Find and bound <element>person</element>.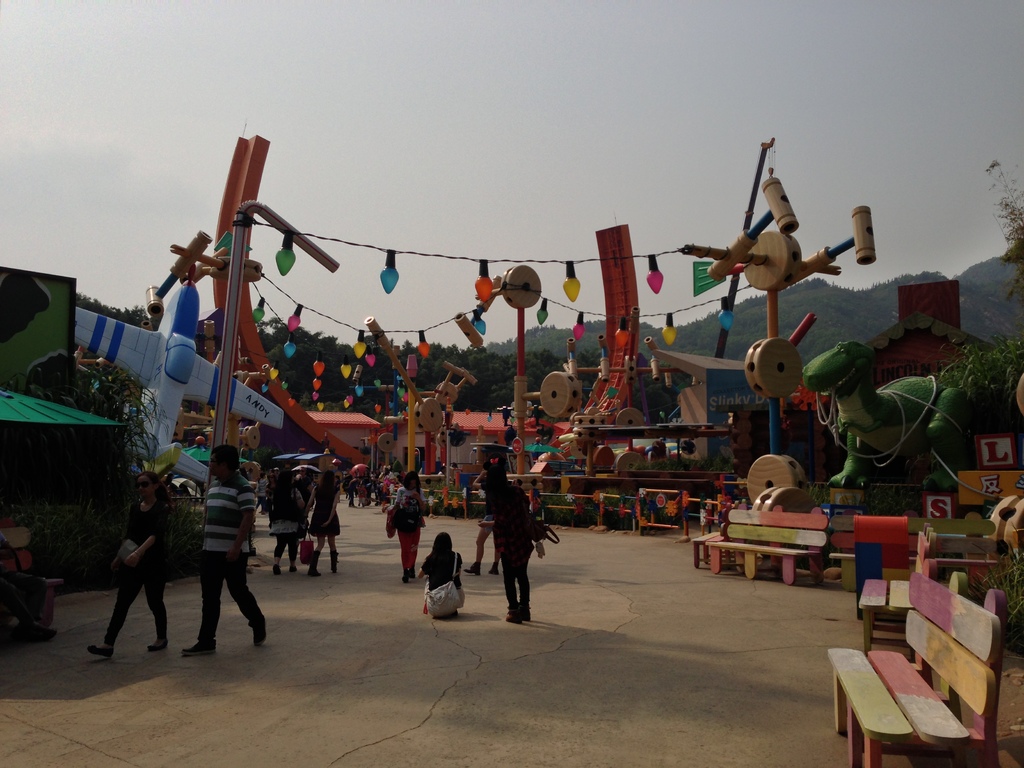
Bound: box=[417, 529, 469, 623].
